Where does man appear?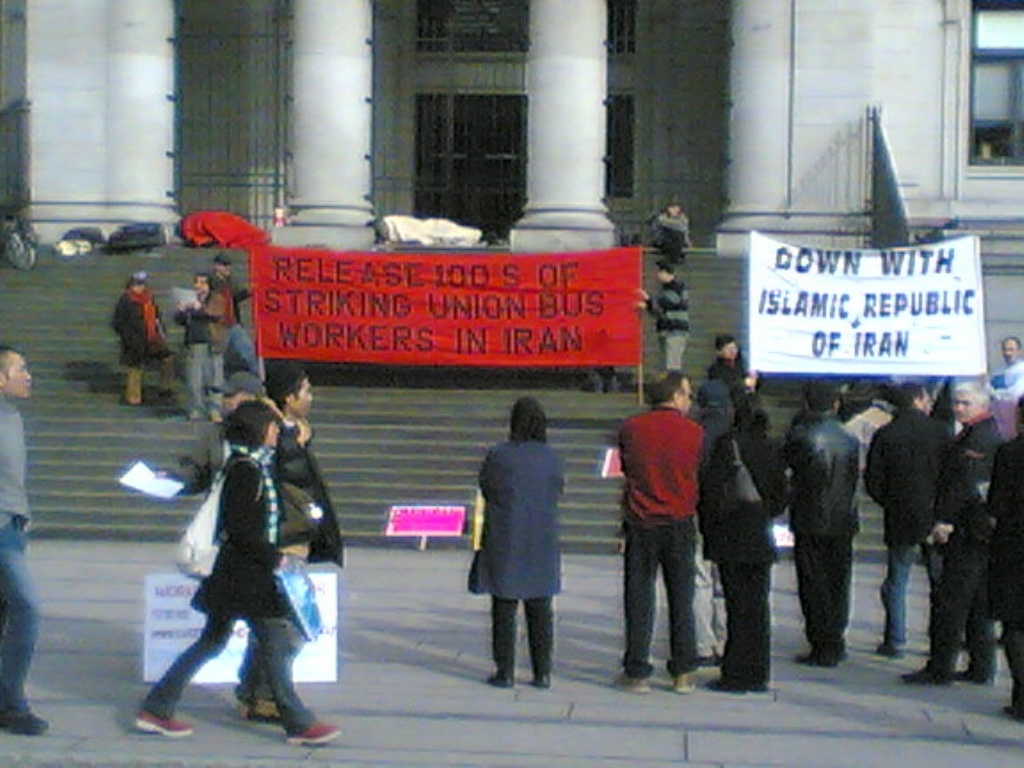
Appears at <region>929, 373, 988, 674</region>.
